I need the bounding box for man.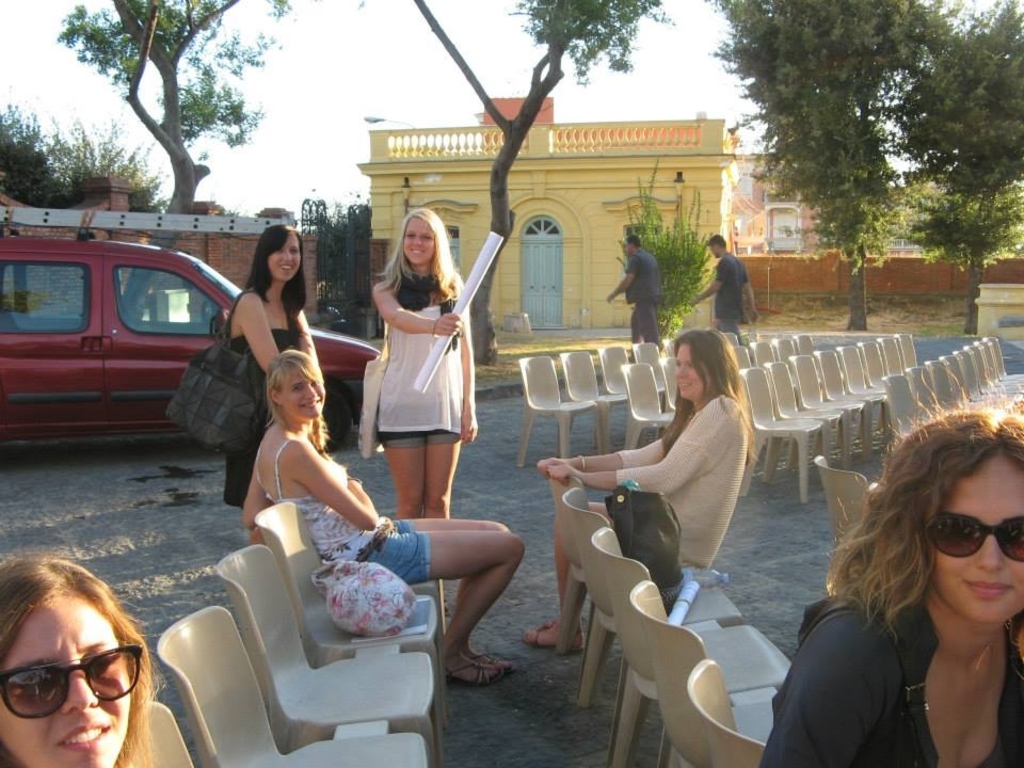
Here it is: left=687, top=234, right=759, bottom=354.
